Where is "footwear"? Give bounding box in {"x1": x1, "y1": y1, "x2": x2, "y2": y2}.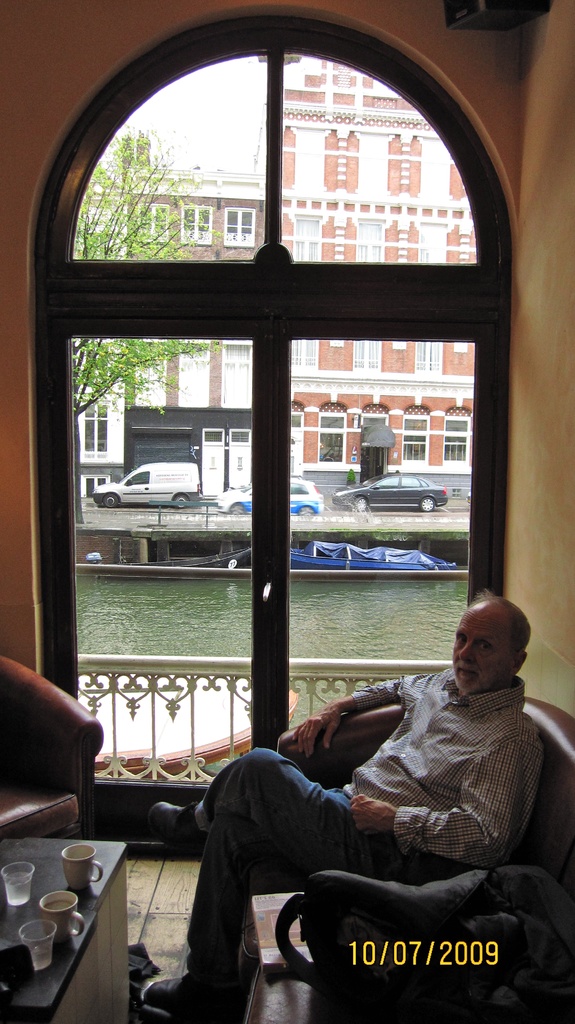
{"x1": 146, "y1": 955, "x2": 244, "y2": 1008}.
